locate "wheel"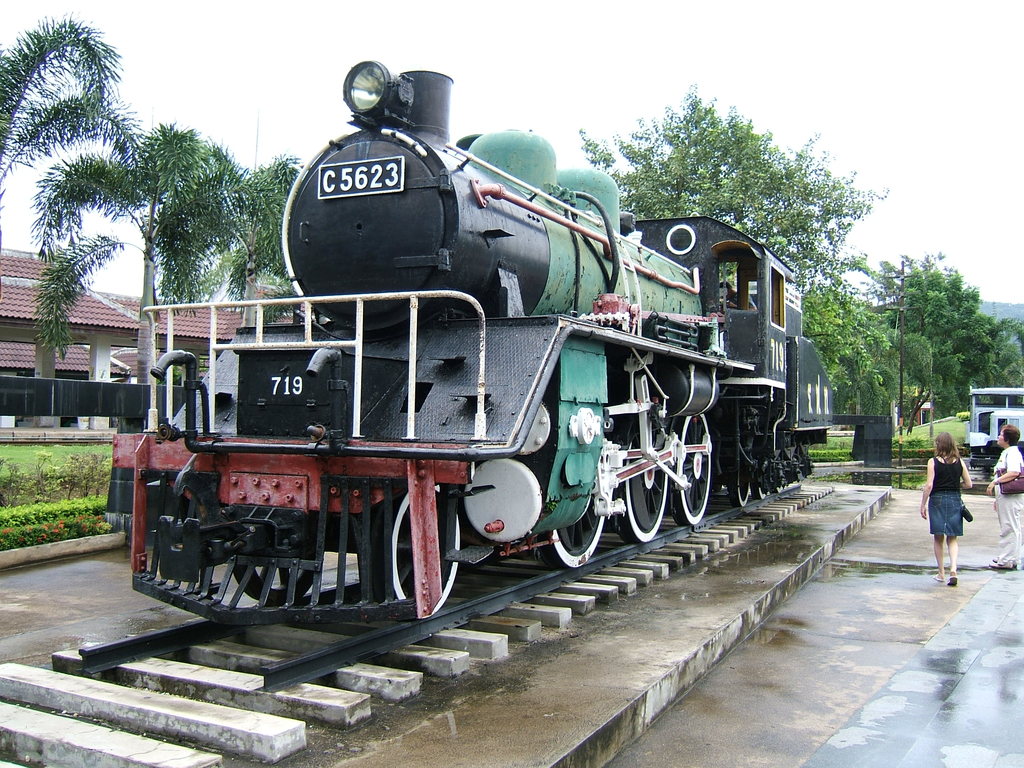
{"x1": 674, "y1": 409, "x2": 716, "y2": 531}
